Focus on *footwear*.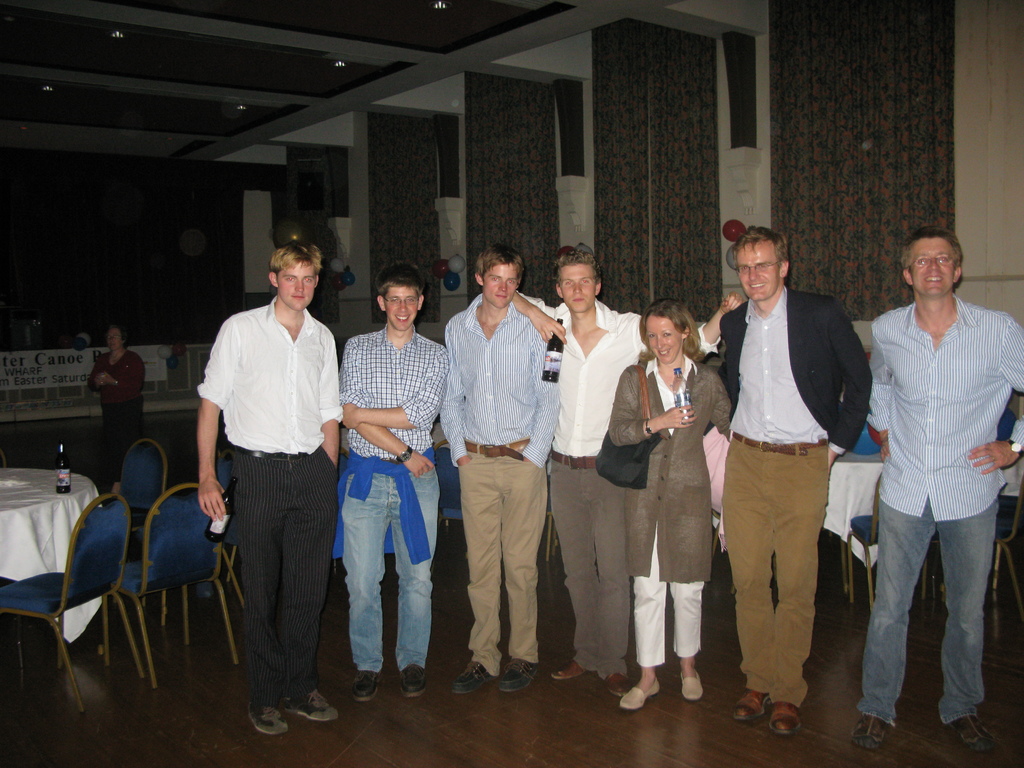
Focused at {"left": 501, "top": 656, "right": 538, "bottom": 690}.
